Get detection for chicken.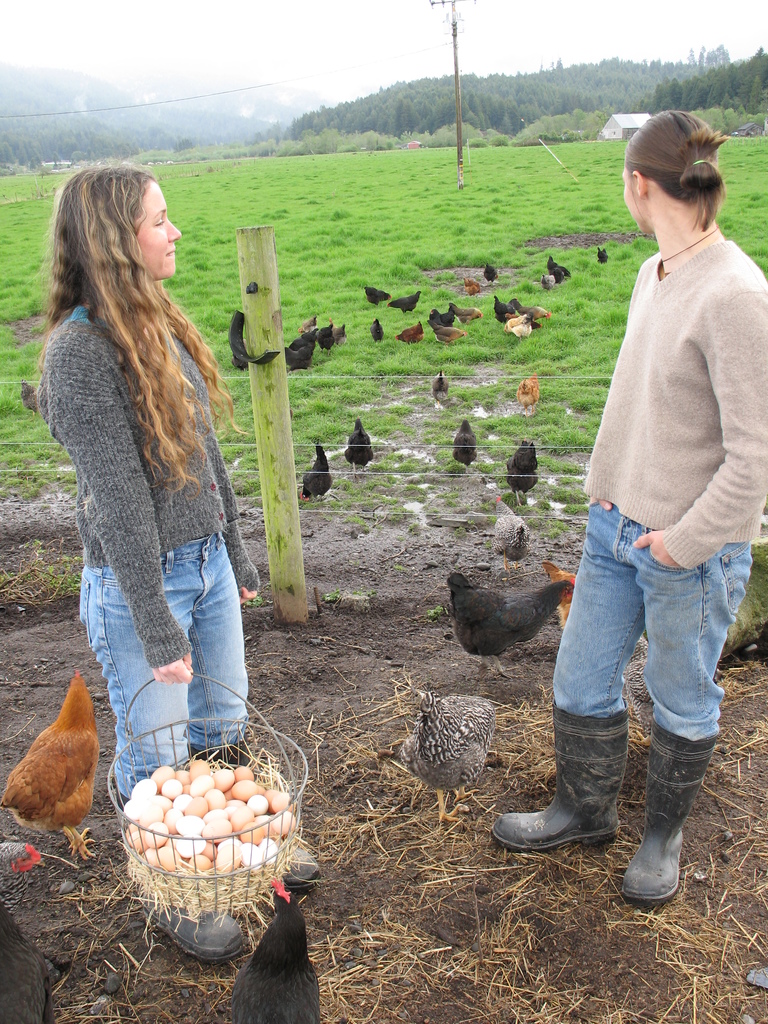
Detection: x1=502, y1=297, x2=555, y2=320.
